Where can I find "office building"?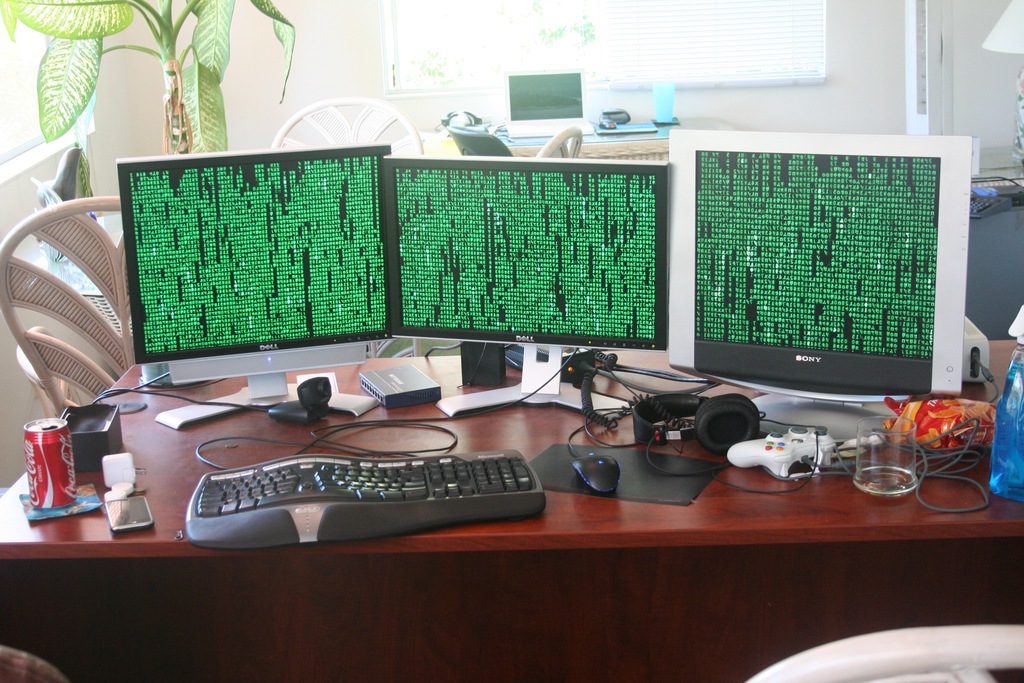
You can find it at {"left": 0, "top": 45, "right": 1023, "bottom": 682}.
